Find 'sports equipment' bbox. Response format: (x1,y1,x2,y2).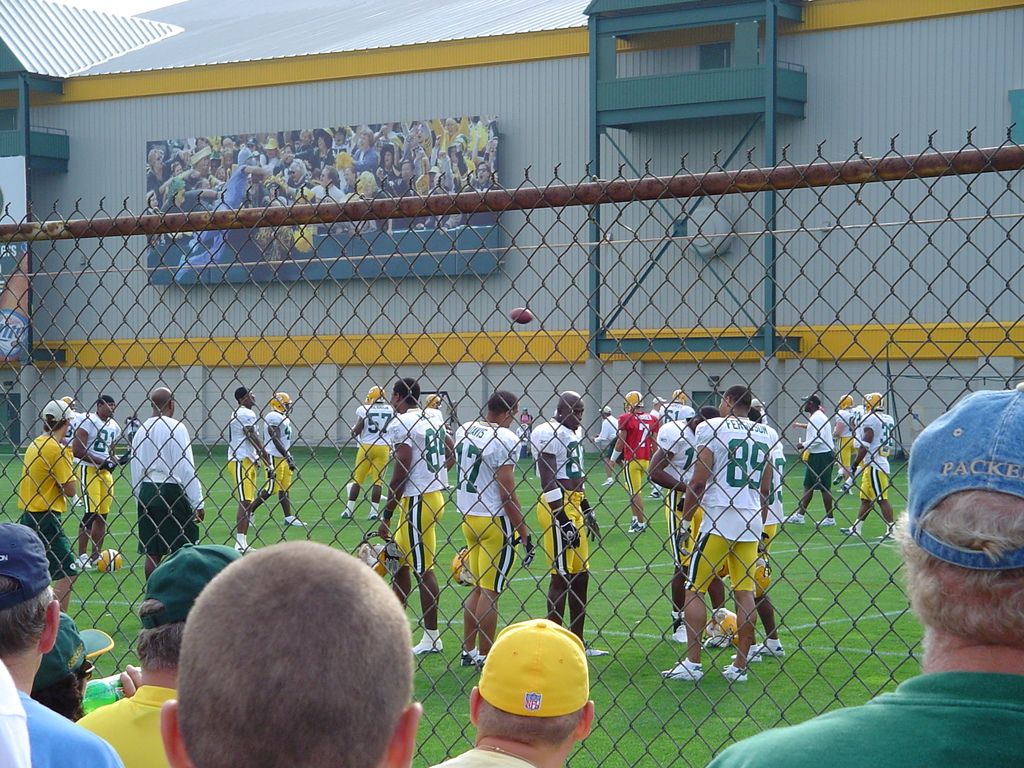
(622,519,642,534).
